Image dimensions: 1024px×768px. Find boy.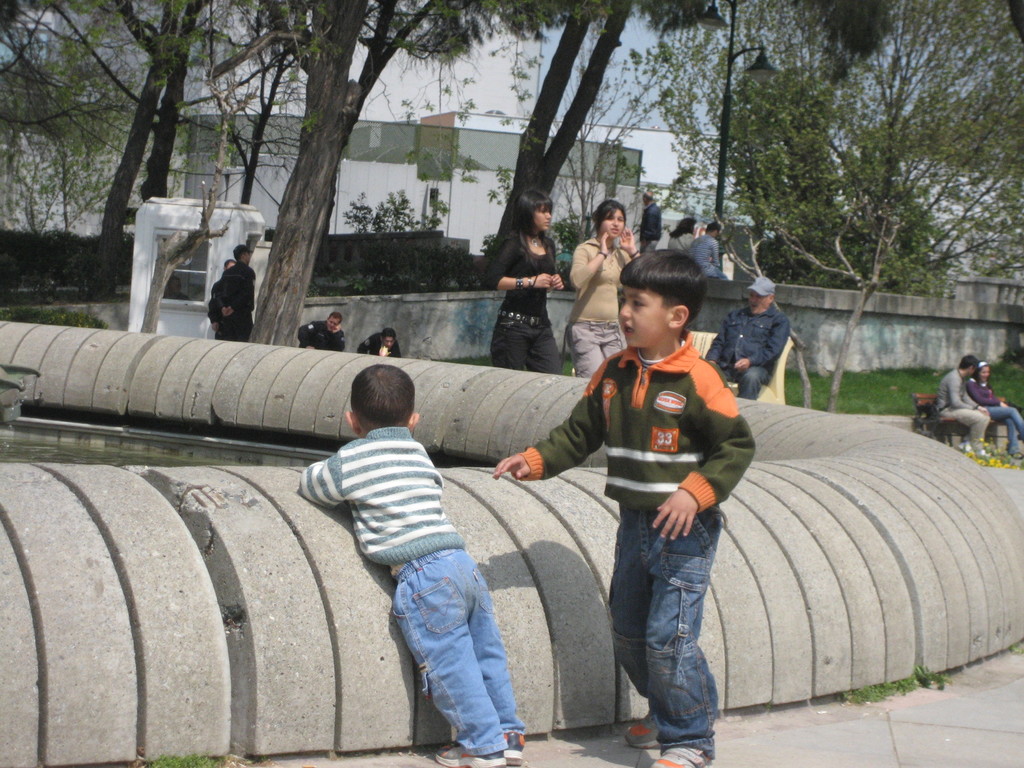
bbox(300, 367, 526, 767).
